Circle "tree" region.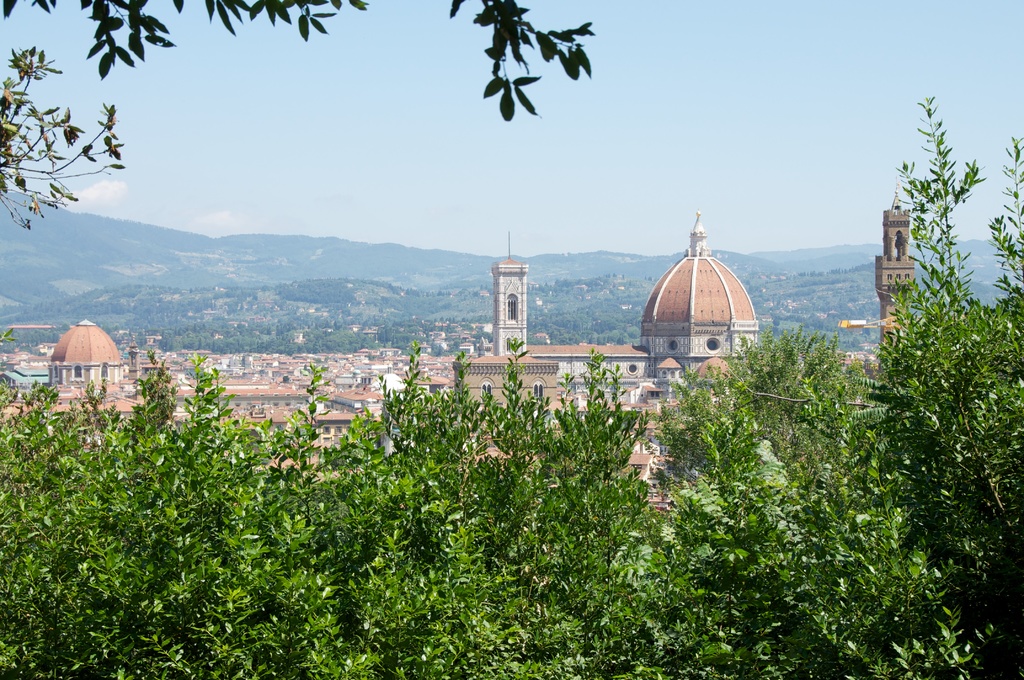
Region: bbox=(0, 46, 127, 230).
